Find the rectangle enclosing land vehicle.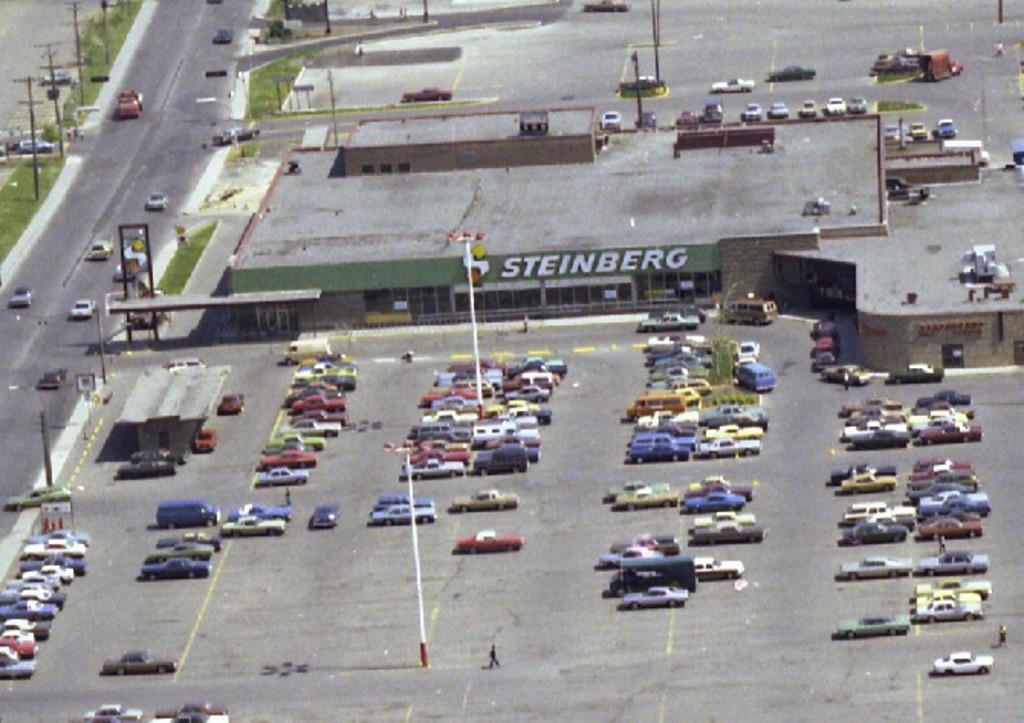
x1=281 y1=384 x2=345 y2=405.
